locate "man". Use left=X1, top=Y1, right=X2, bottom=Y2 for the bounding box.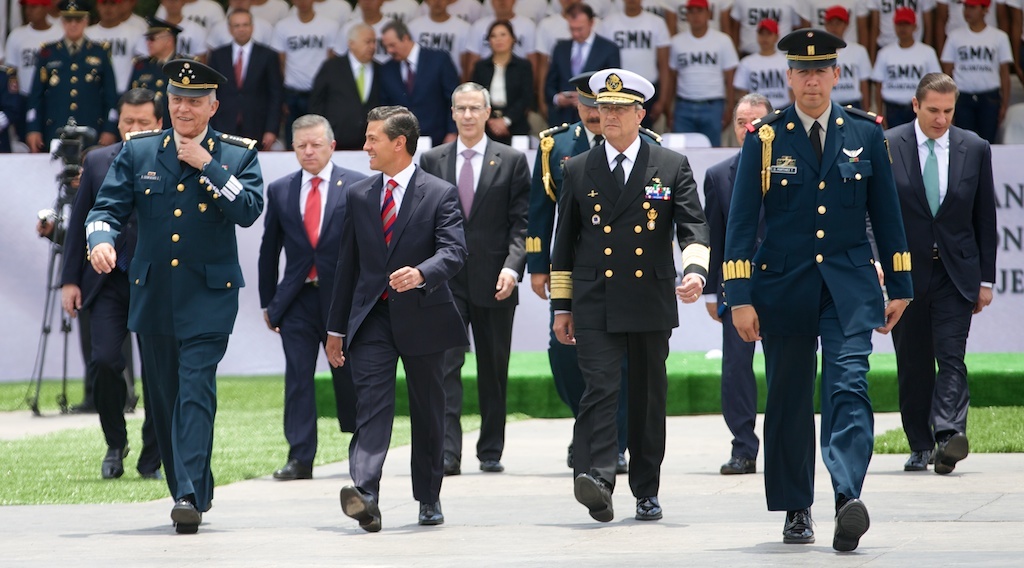
left=59, top=75, right=173, bottom=475.
